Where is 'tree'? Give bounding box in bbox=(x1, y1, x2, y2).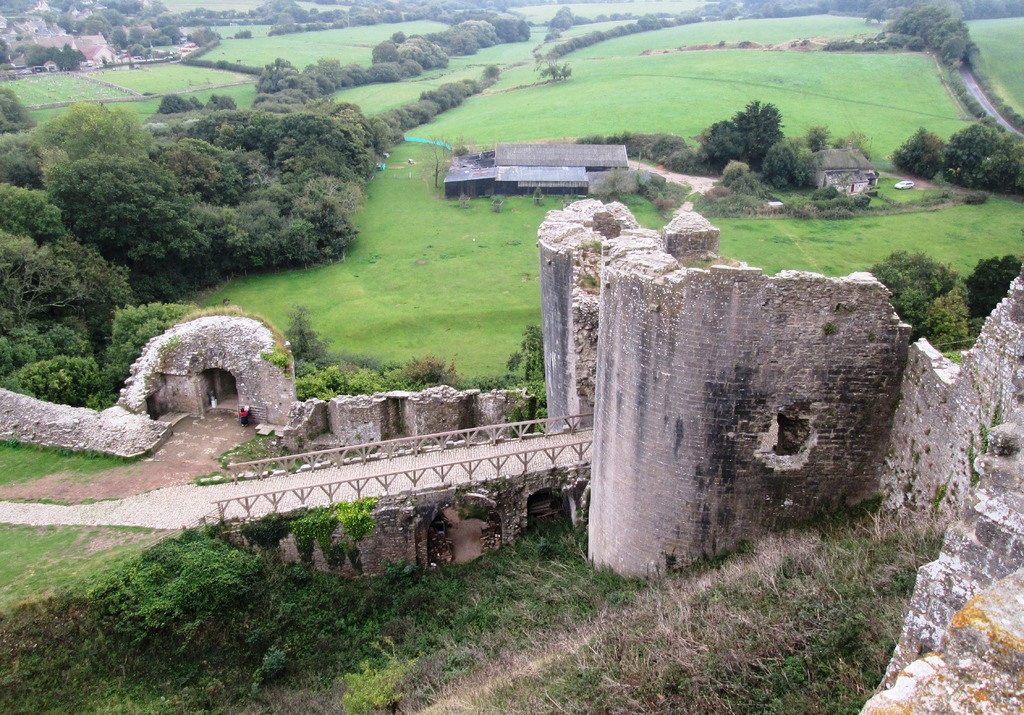
bbox=(935, 116, 1023, 191).
